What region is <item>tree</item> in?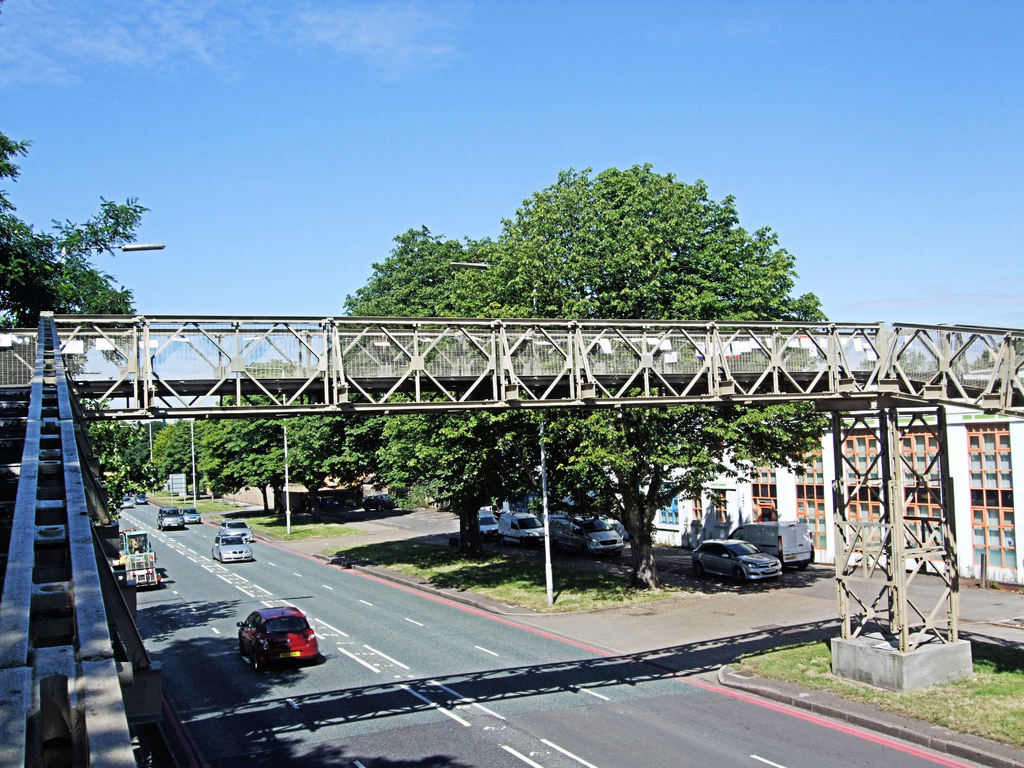
(x1=155, y1=421, x2=196, y2=487).
